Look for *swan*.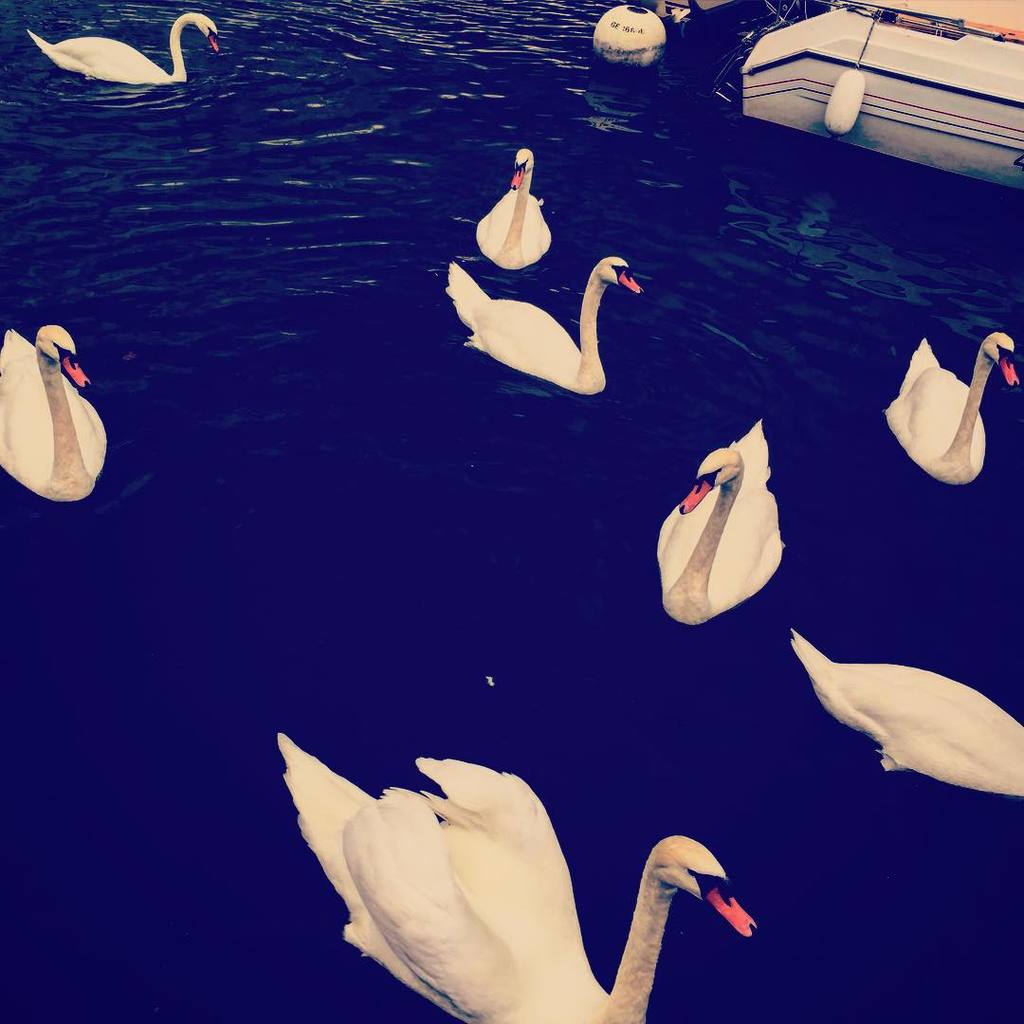
Found: BBox(883, 323, 1023, 485).
